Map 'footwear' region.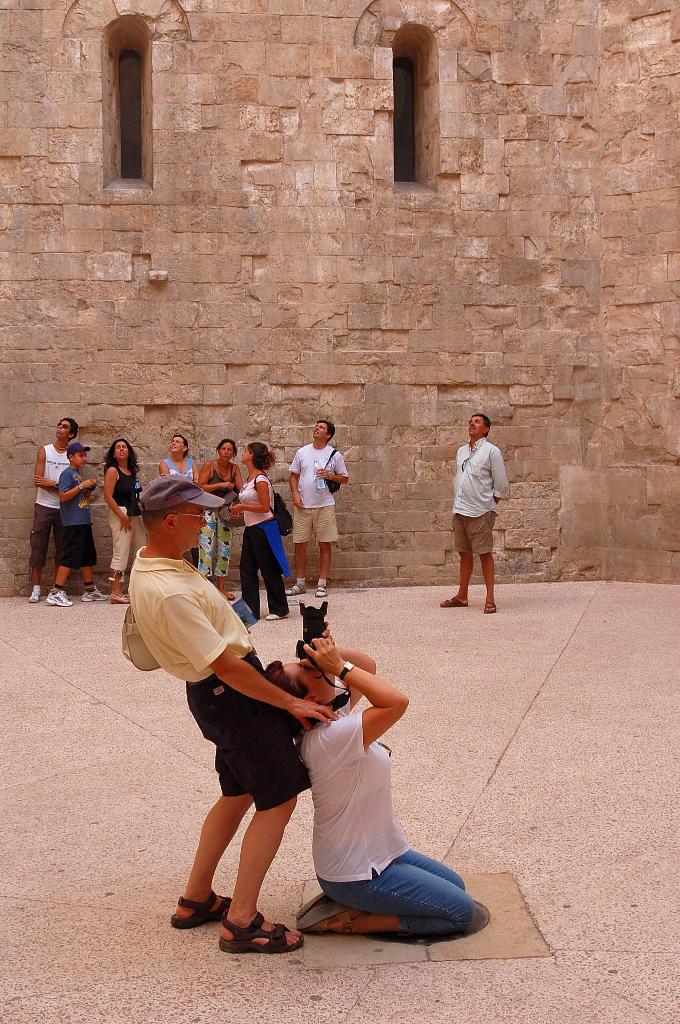
Mapped to {"left": 265, "top": 611, "right": 287, "bottom": 620}.
